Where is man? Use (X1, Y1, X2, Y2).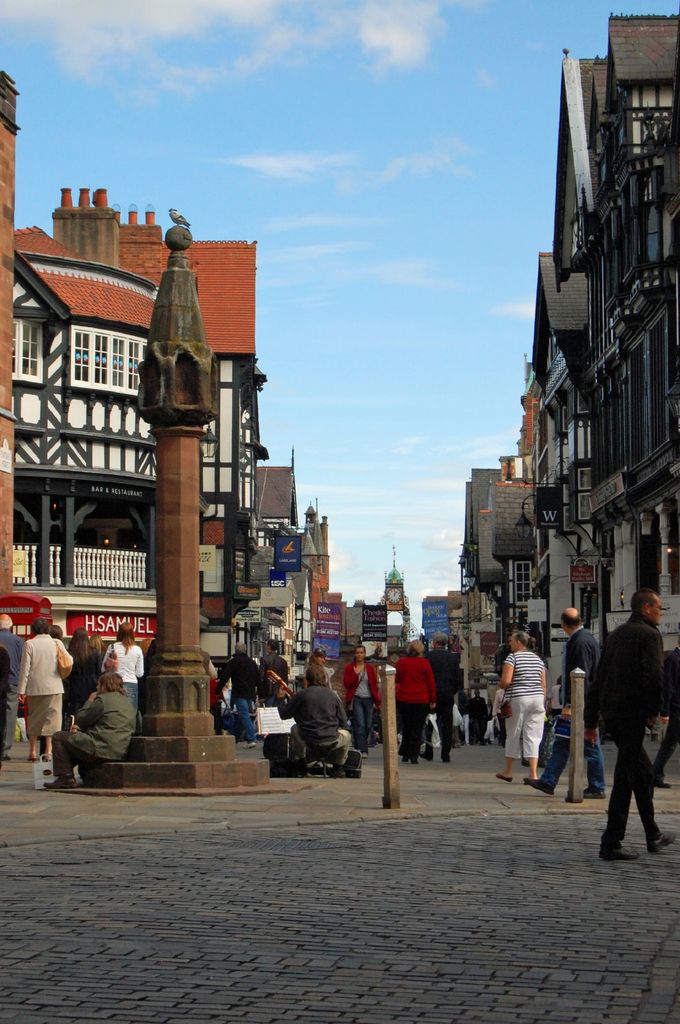
(280, 667, 369, 792).
